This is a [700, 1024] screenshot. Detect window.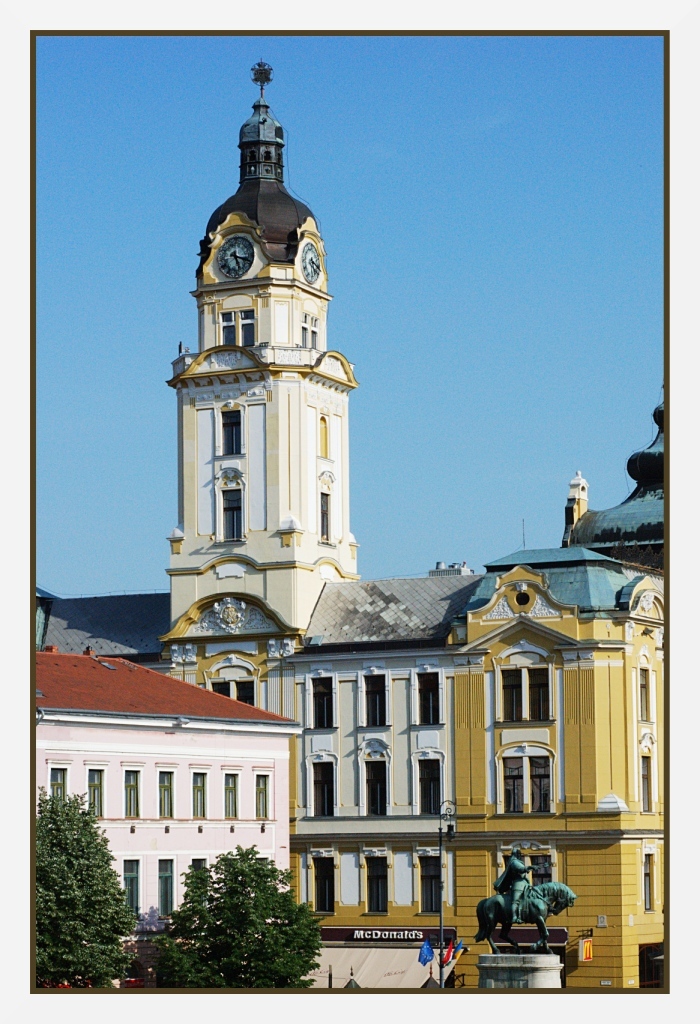
<region>50, 765, 67, 797</region>.
